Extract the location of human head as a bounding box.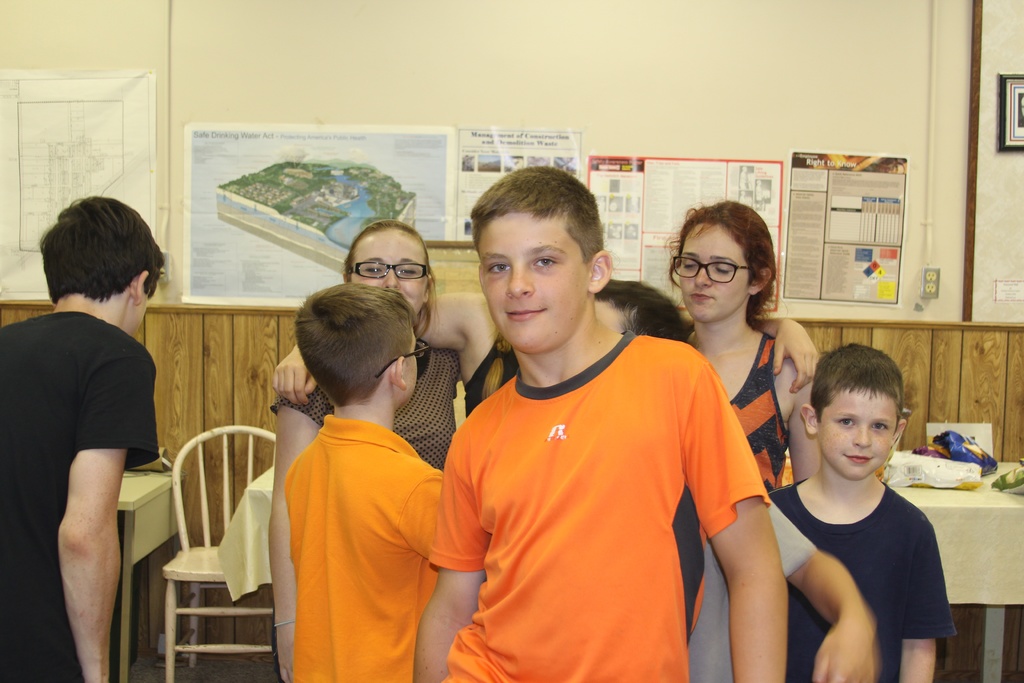
BBox(346, 211, 437, 315).
